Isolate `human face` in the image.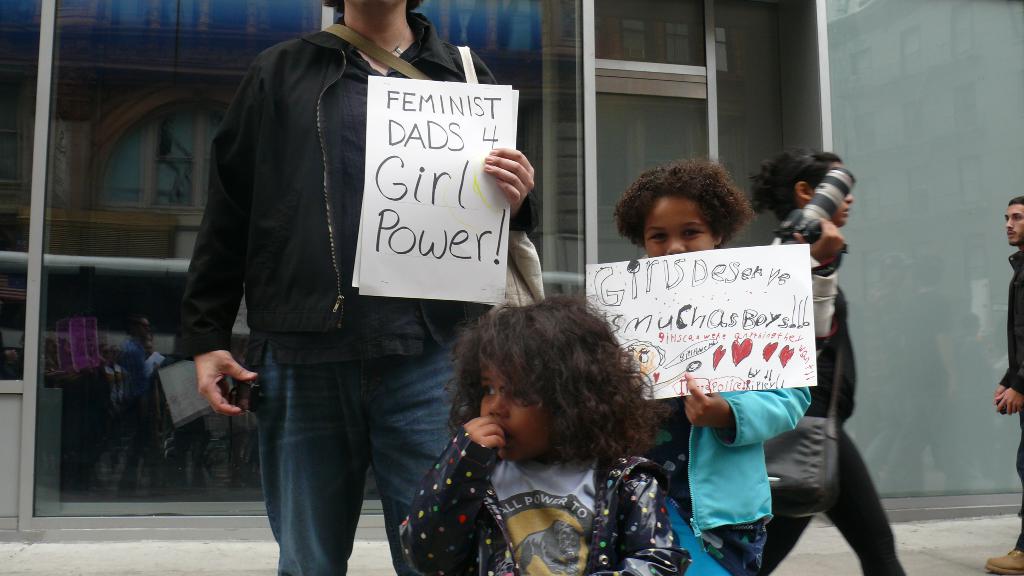
Isolated region: bbox(1005, 204, 1023, 246).
